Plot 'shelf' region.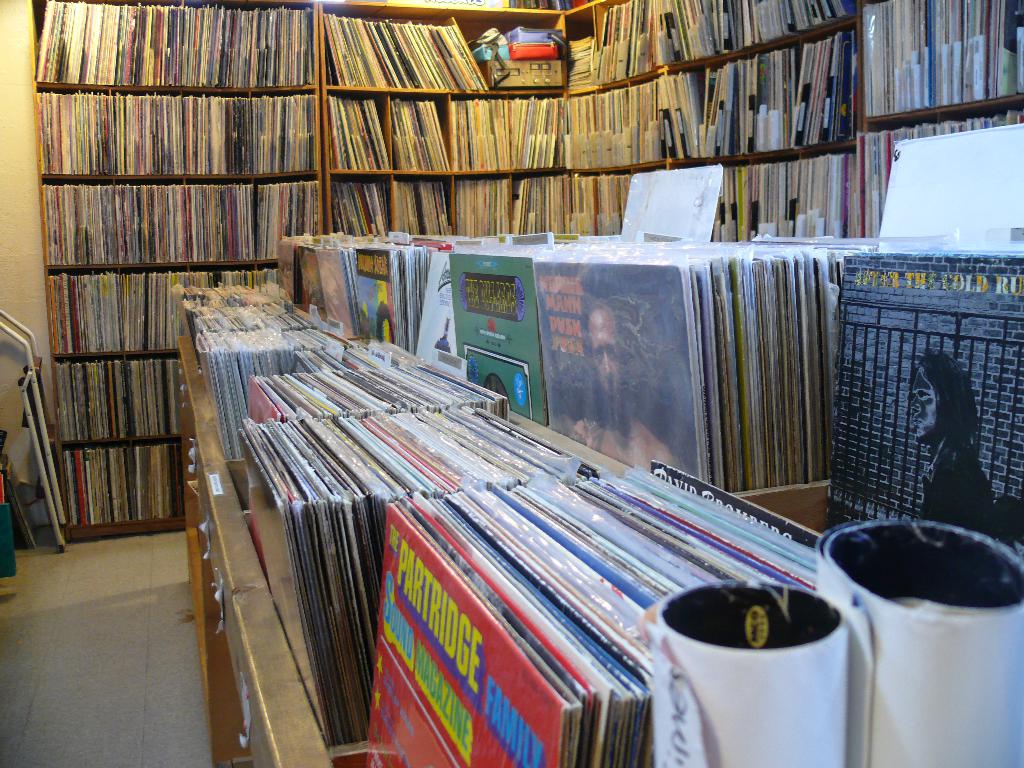
Plotted at region(845, 0, 1023, 134).
